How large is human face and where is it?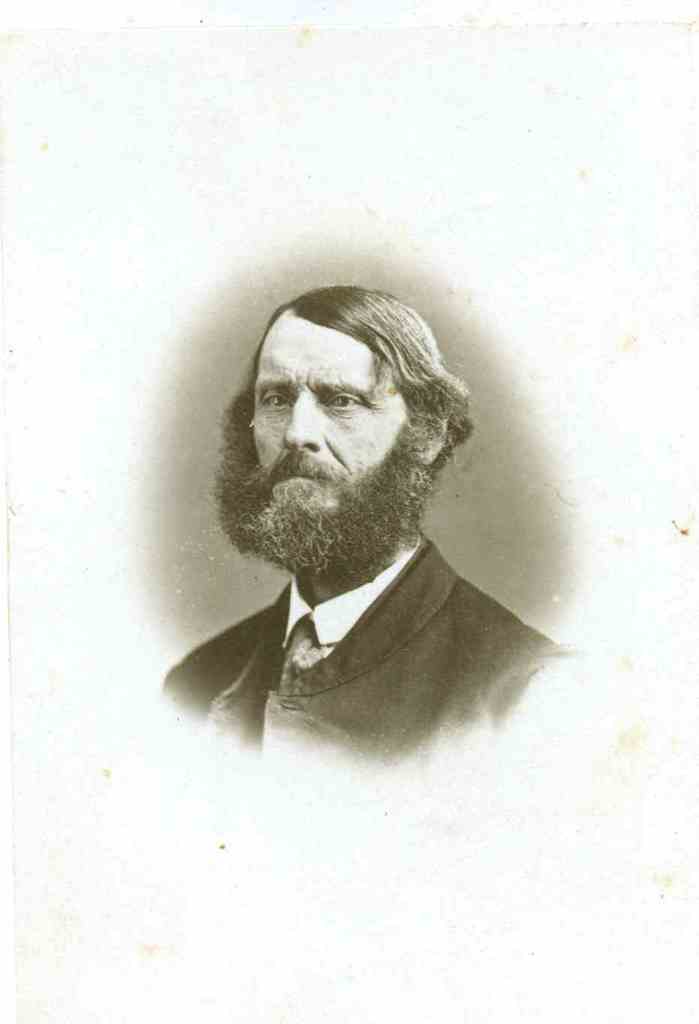
Bounding box: (249,296,408,553).
